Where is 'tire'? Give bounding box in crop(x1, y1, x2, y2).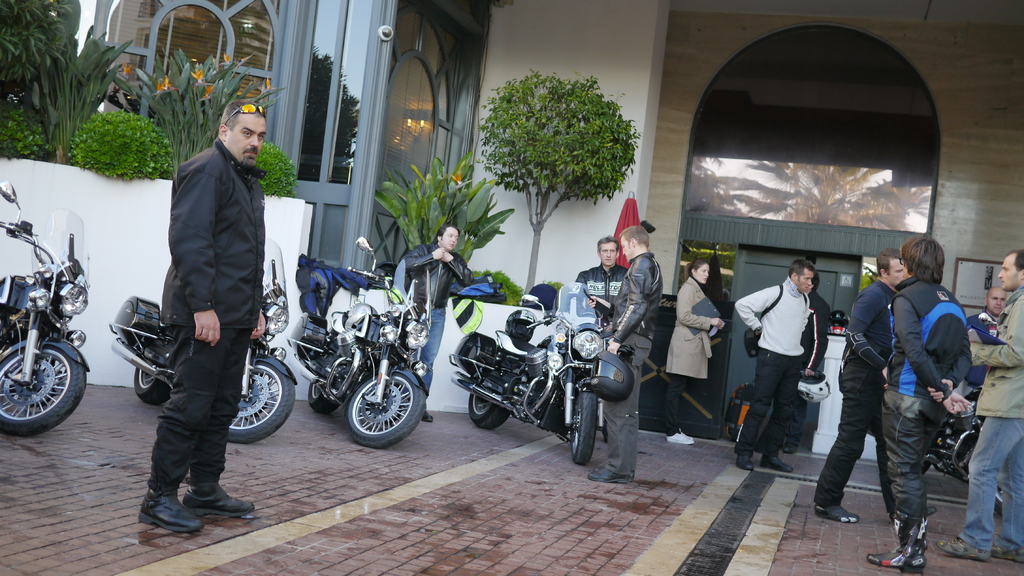
crop(223, 356, 294, 444).
